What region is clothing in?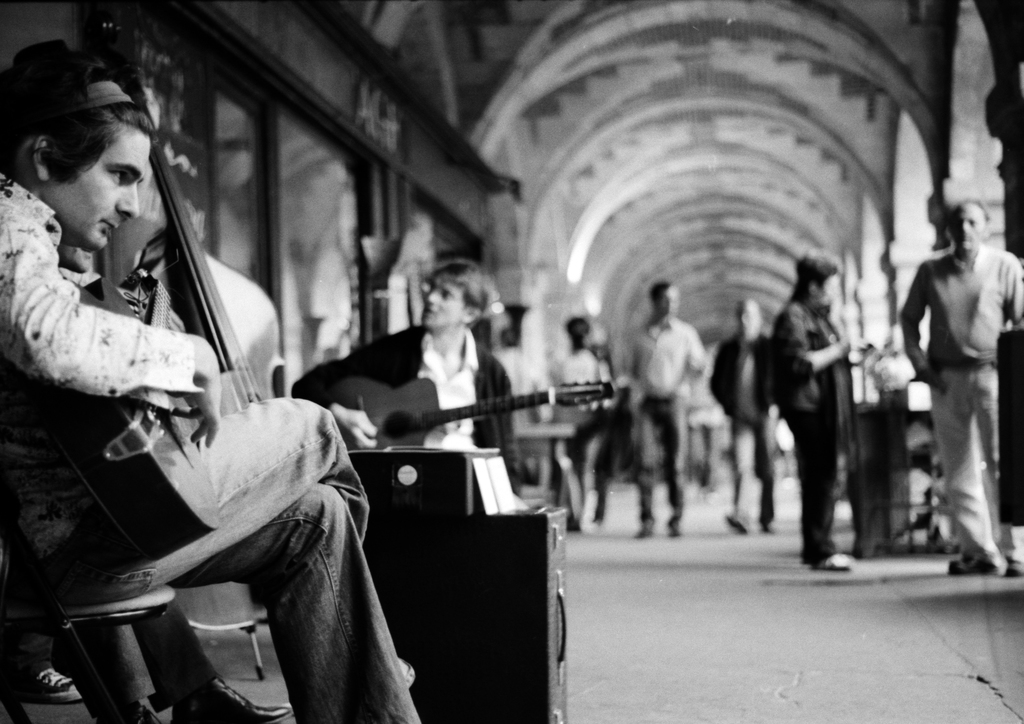
pyautogui.locateOnScreen(296, 327, 514, 494).
